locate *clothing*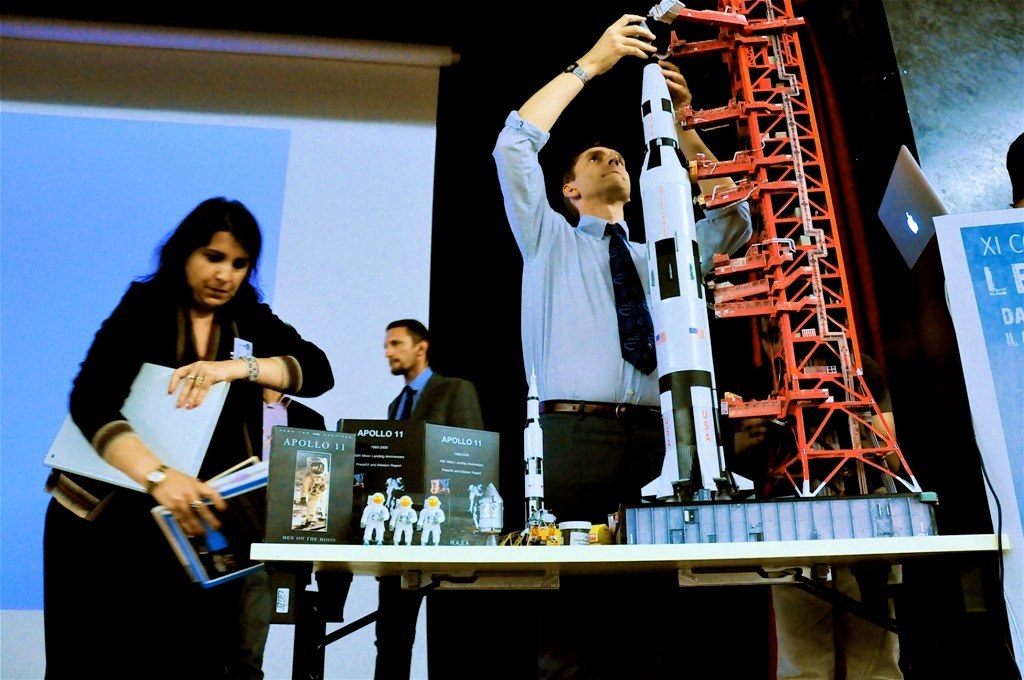
(x1=378, y1=360, x2=483, y2=679)
